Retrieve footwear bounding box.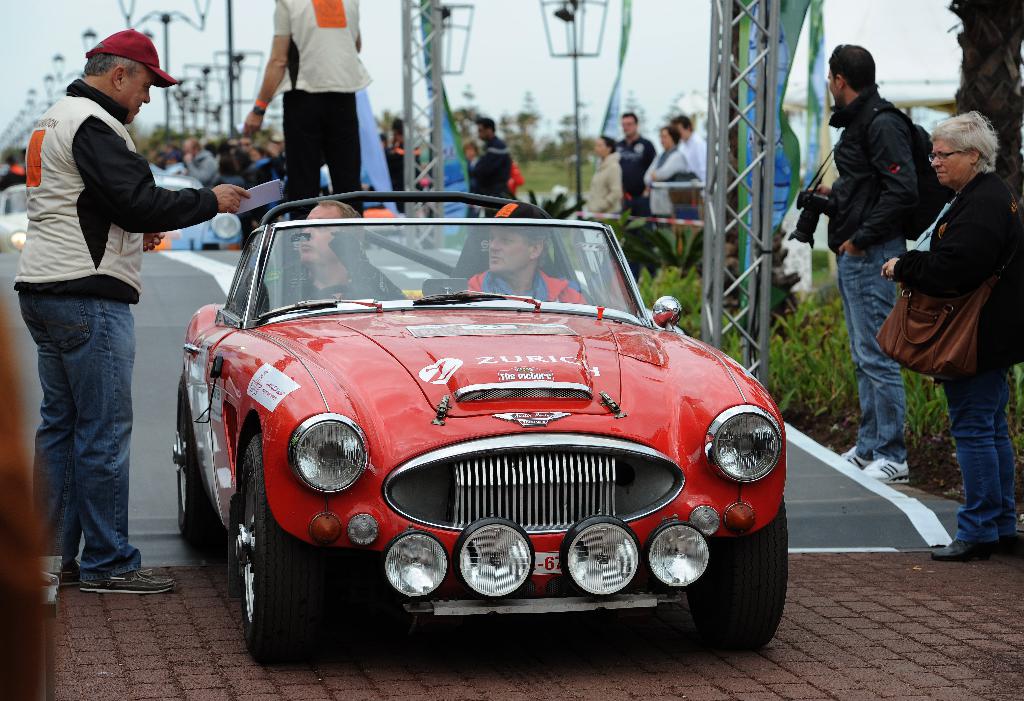
Bounding box: bbox(928, 532, 983, 558).
